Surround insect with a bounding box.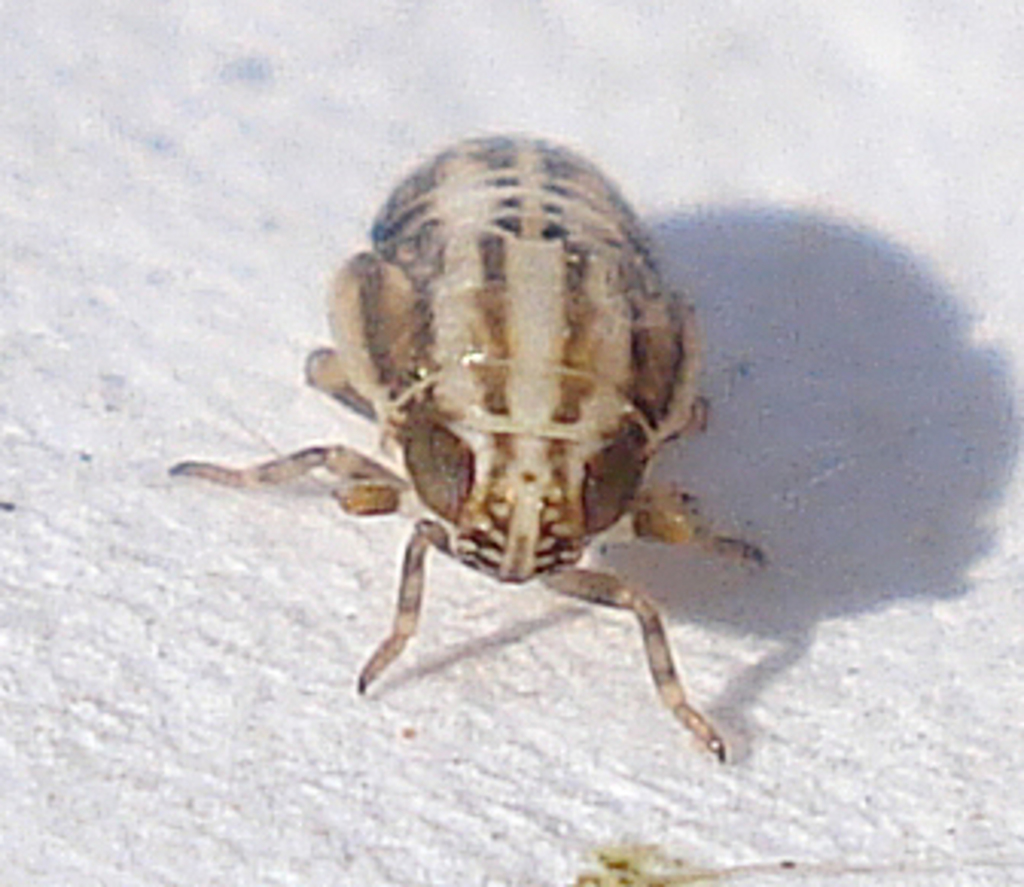
{"left": 168, "top": 128, "right": 774, "bottom": 762}.
